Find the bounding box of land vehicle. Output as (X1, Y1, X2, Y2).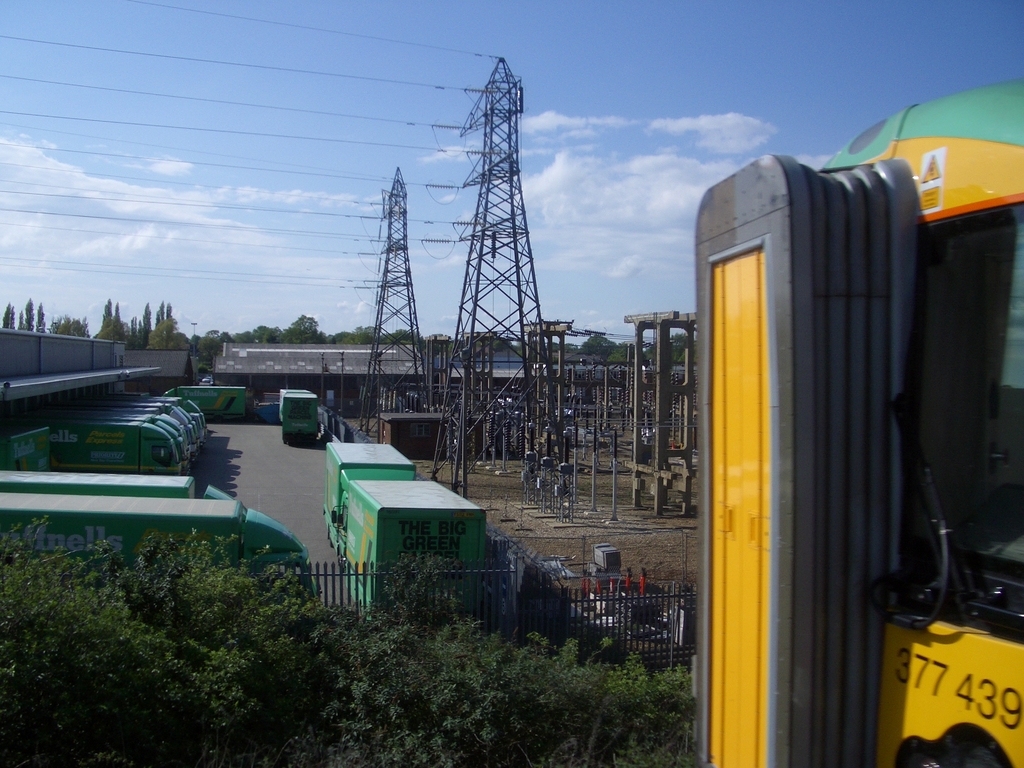
(324, 442, 416, 567).
